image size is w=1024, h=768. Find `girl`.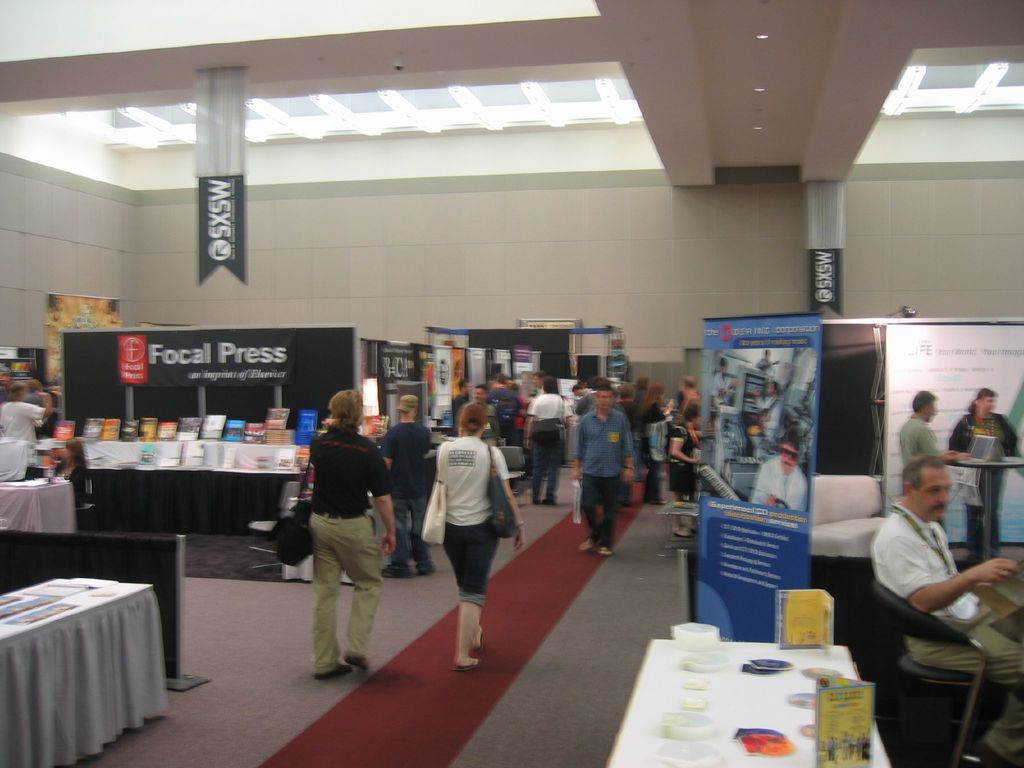
<bbox>426, 403, 524, 669</bbox>.
